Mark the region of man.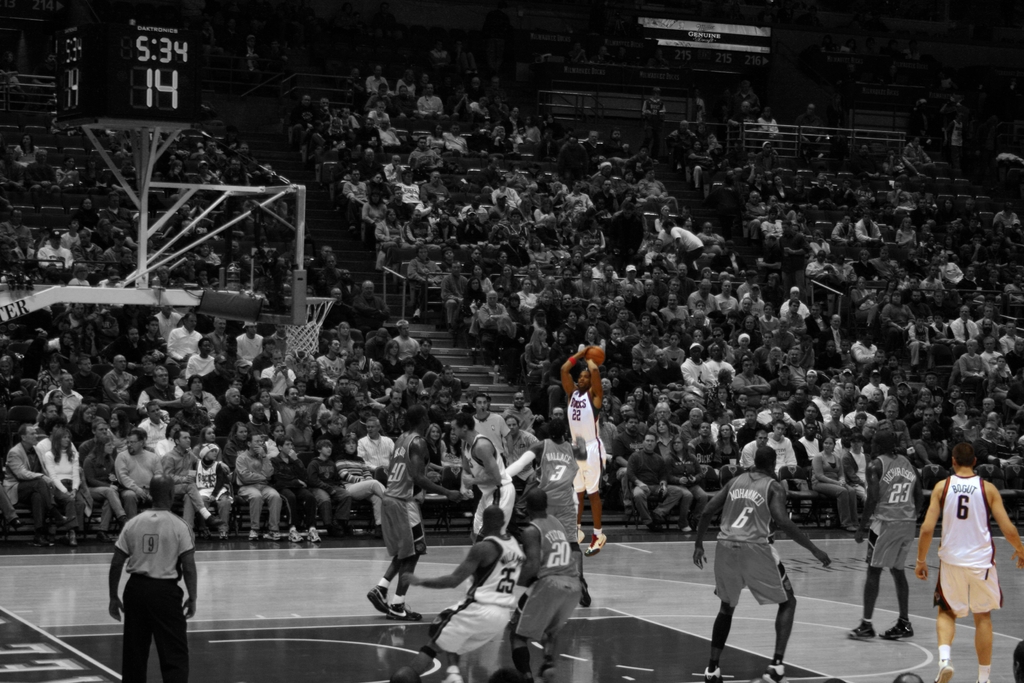
Region: Rect(503, 419, 548, 490).
